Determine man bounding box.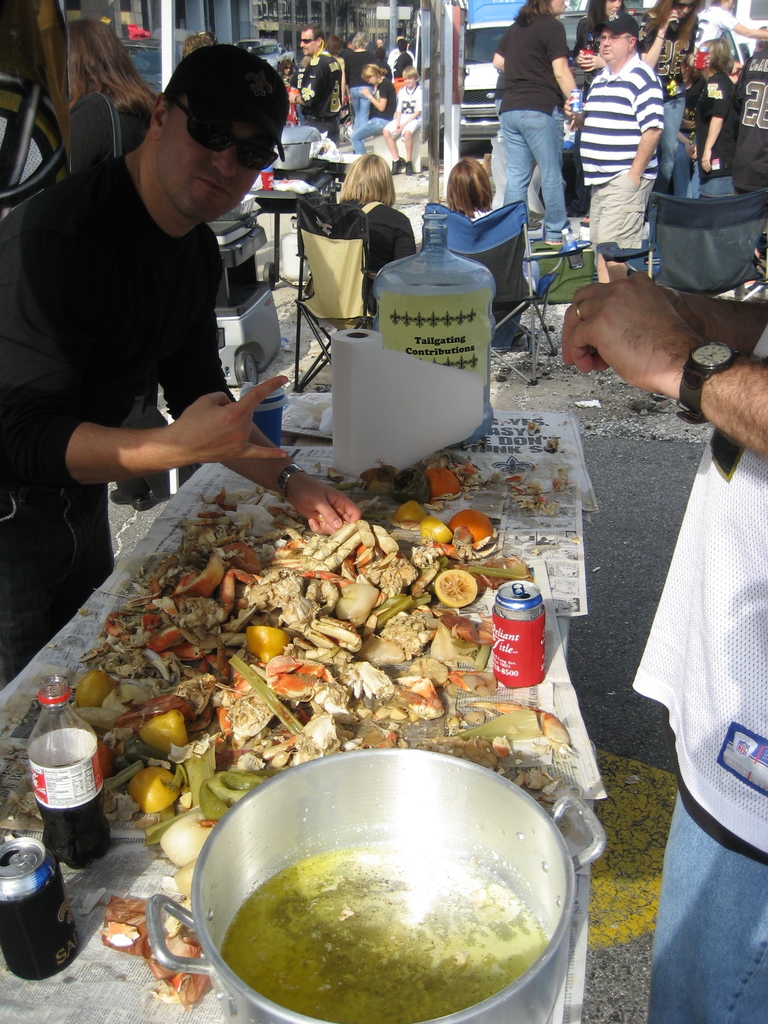
Determined: <box>382,26,415,69</box>.
